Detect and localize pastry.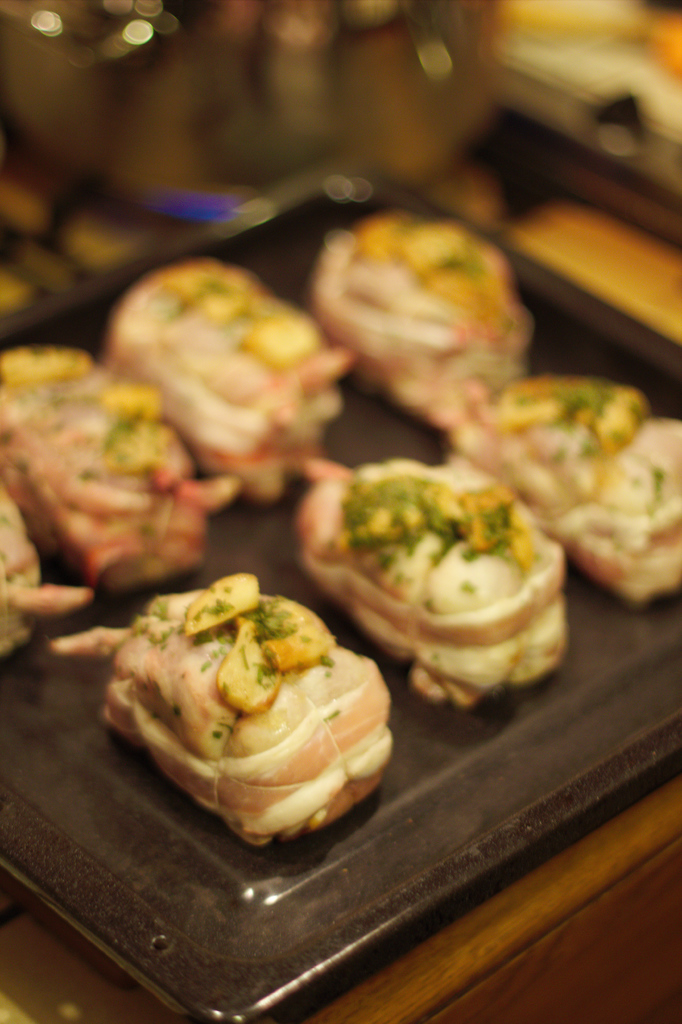
Localized at [0, 484, 85, 662].
